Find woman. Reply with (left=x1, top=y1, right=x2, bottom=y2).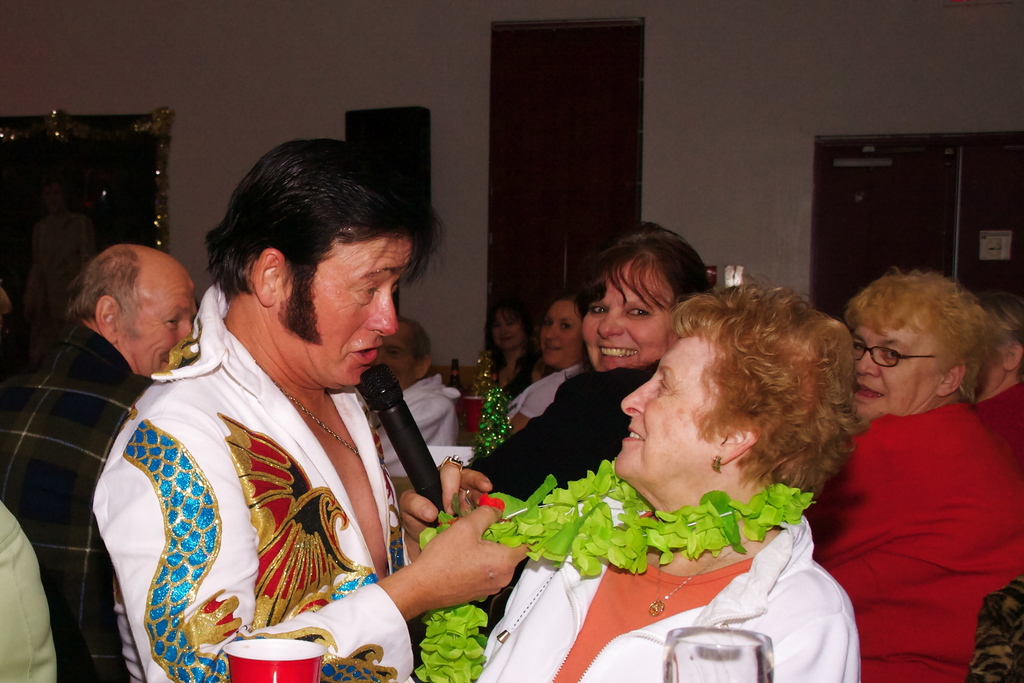
(left=468, top=290, right=874, bottom=682).
